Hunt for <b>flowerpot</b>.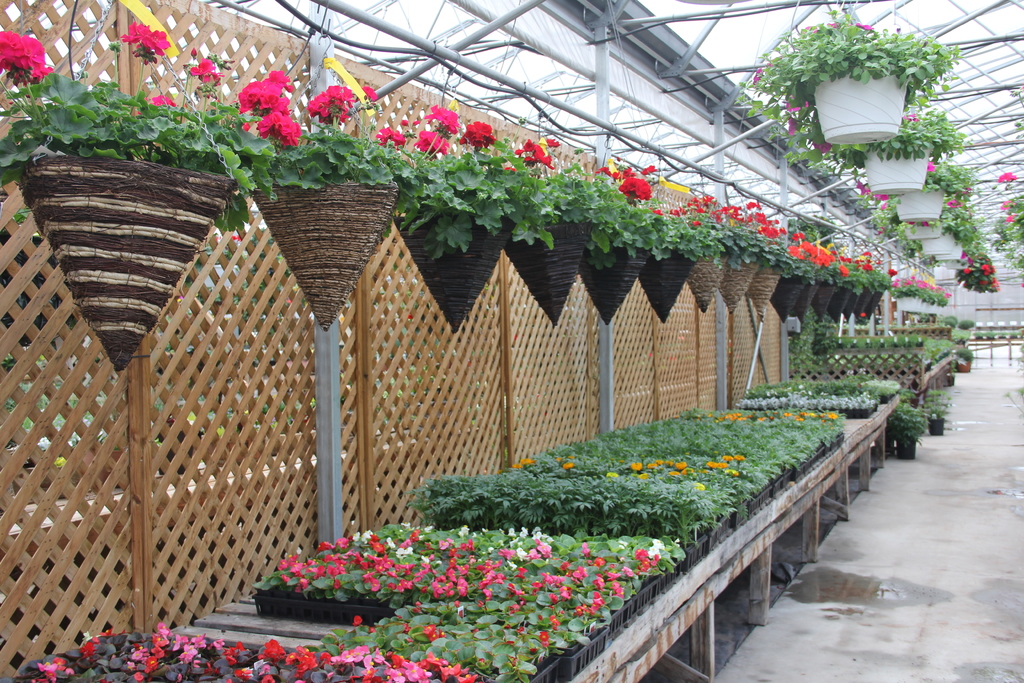
Hunted down at {"left": 936, "top": 238, "right": 963, "bottom": 258}.
